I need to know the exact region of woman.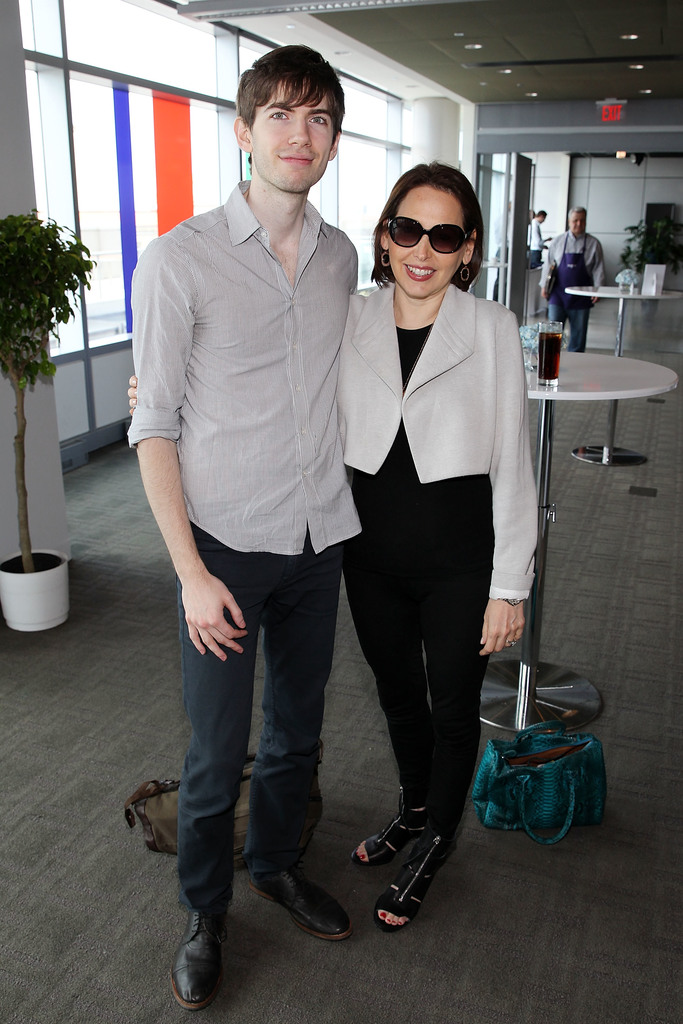
Region: Rect(124, 159, 536, 938).
